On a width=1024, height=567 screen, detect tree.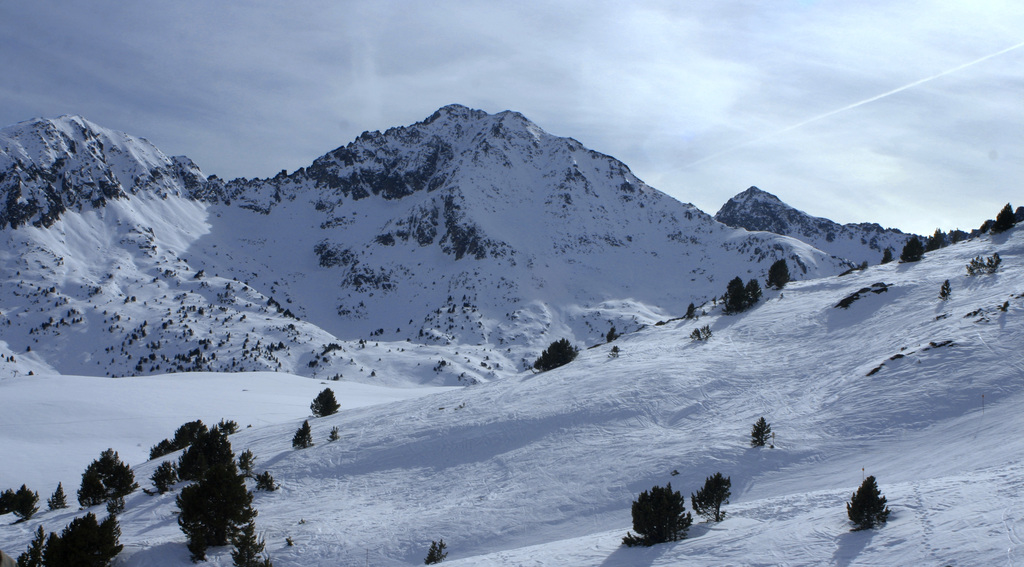
x1=144 y1=415 x2=246 y2=467.
